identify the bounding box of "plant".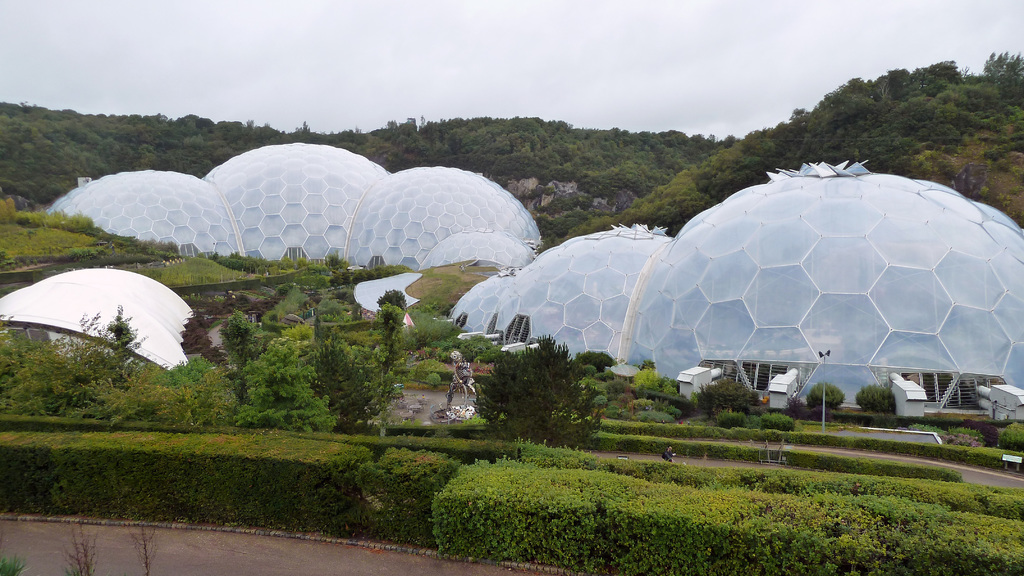
box(998, 416, 1023, 450).
